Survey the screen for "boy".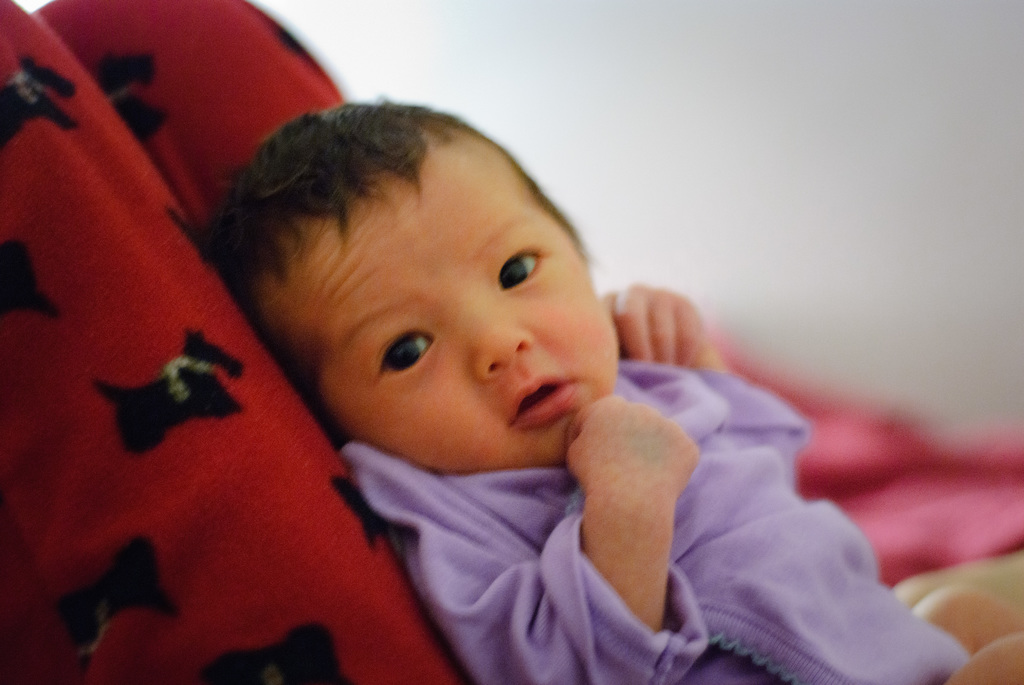
Survey found: locate(150, 83, 927, 654).
